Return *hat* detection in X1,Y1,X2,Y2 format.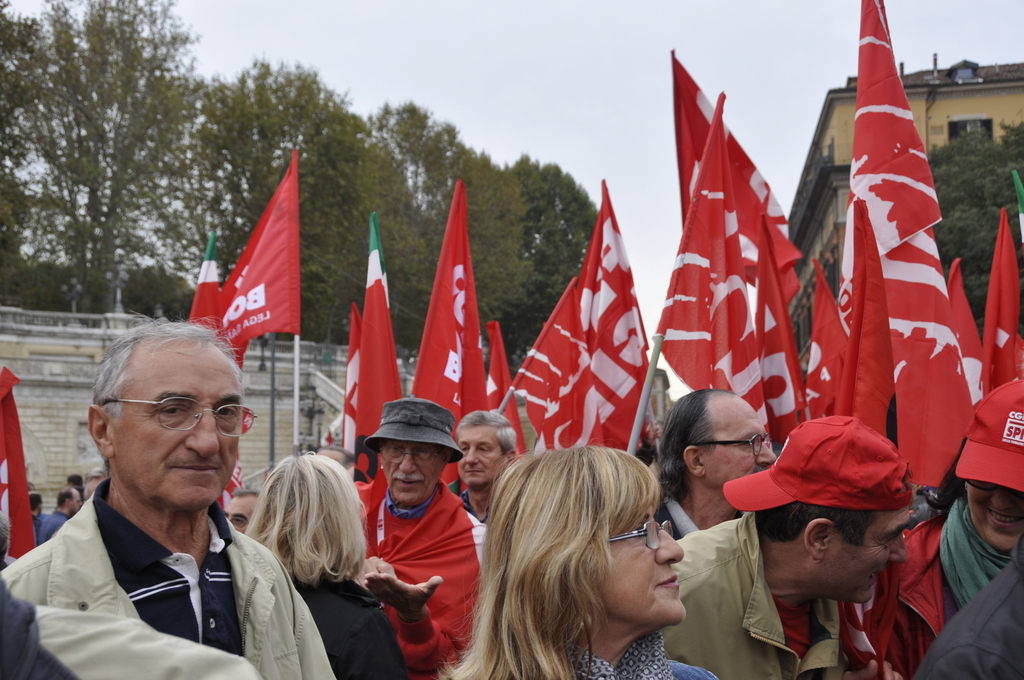
364,401,463,467.
